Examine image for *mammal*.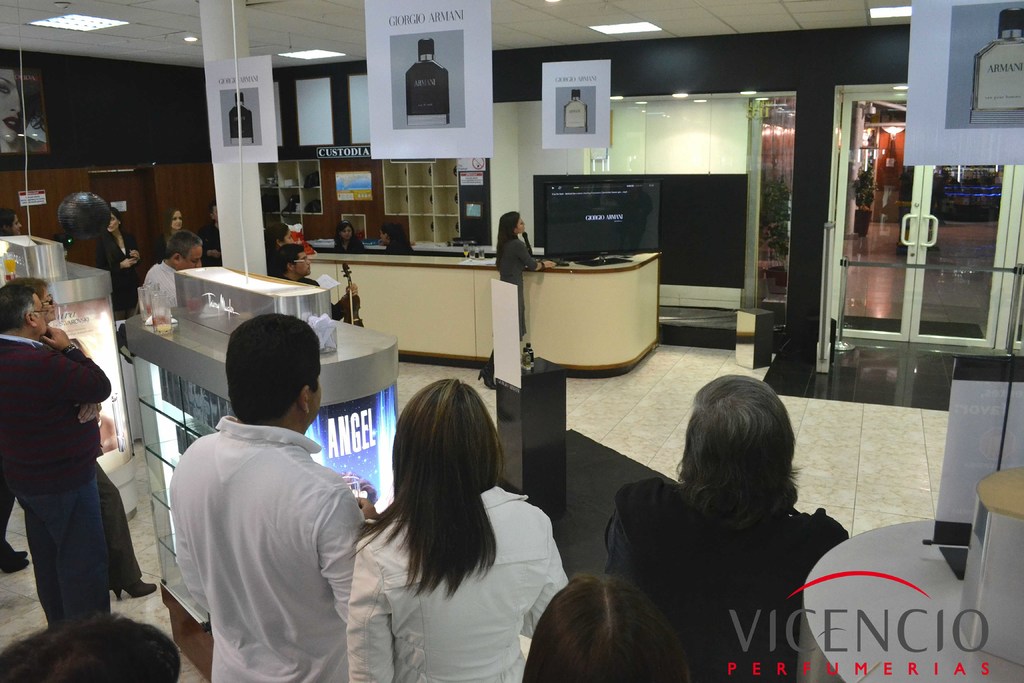
Examination result: bbox=[526, 572, 687, 682].
